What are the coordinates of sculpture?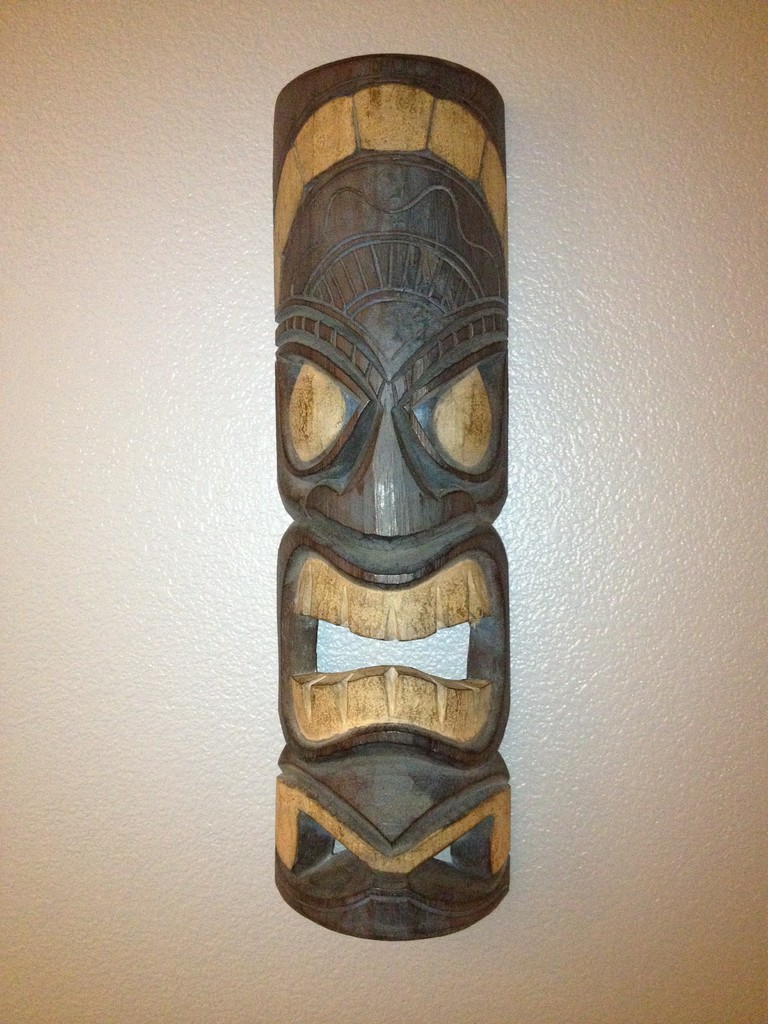
255 61 536 948.
